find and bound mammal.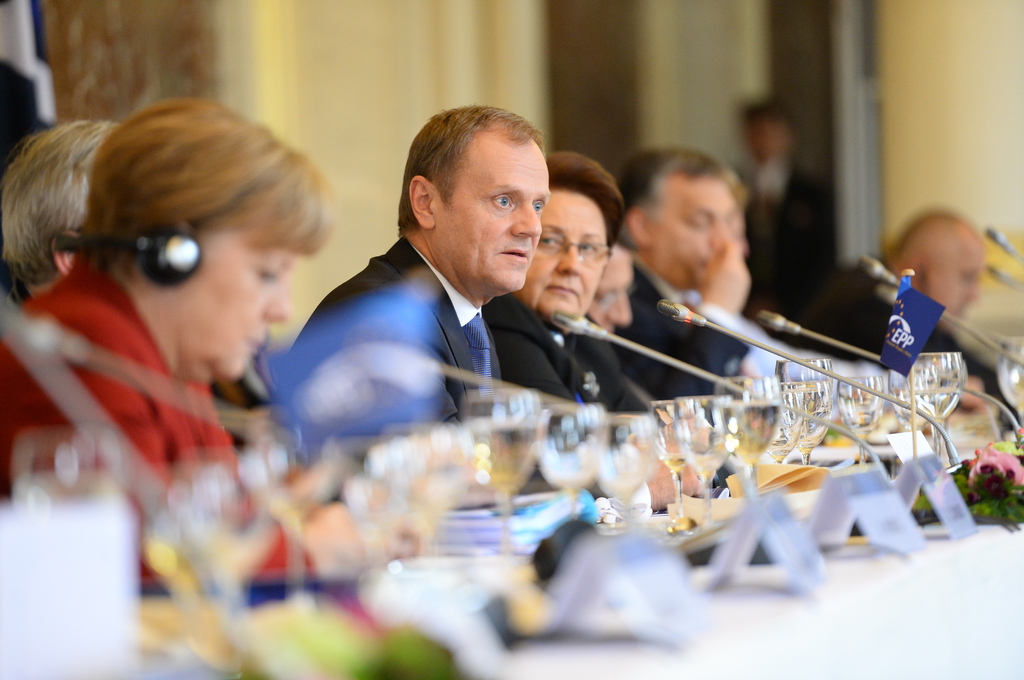
Bound: {"x1": 477, "y1": 144, "x2": 649, "y2": 426}.
